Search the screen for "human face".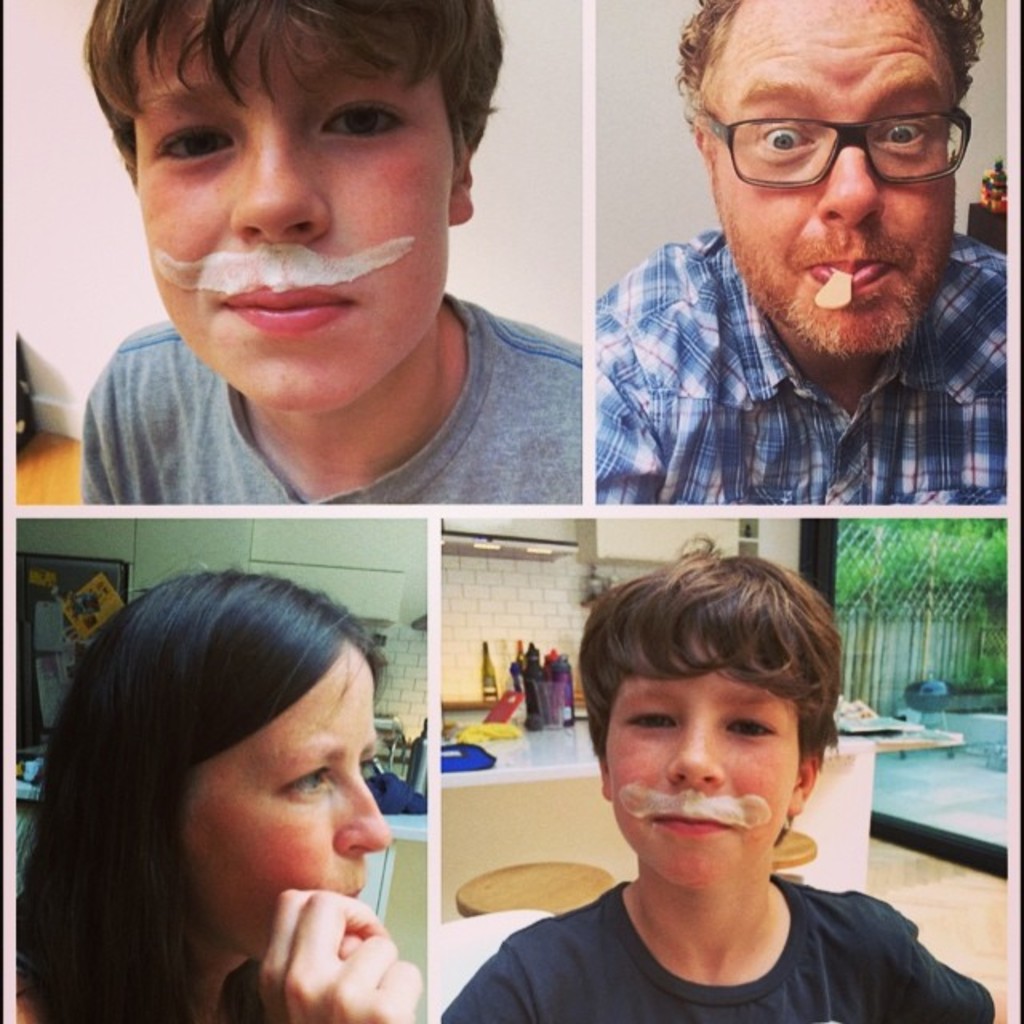
Found at 176:643:390:966.
